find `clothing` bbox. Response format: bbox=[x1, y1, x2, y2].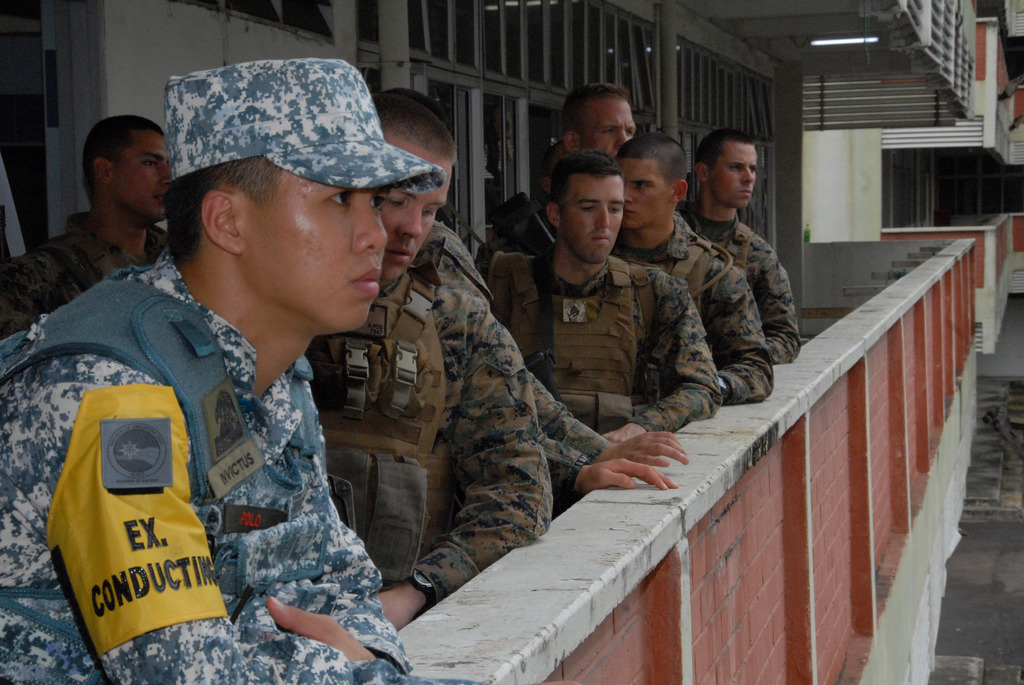
bbox=[0, 214, 184, 330].
